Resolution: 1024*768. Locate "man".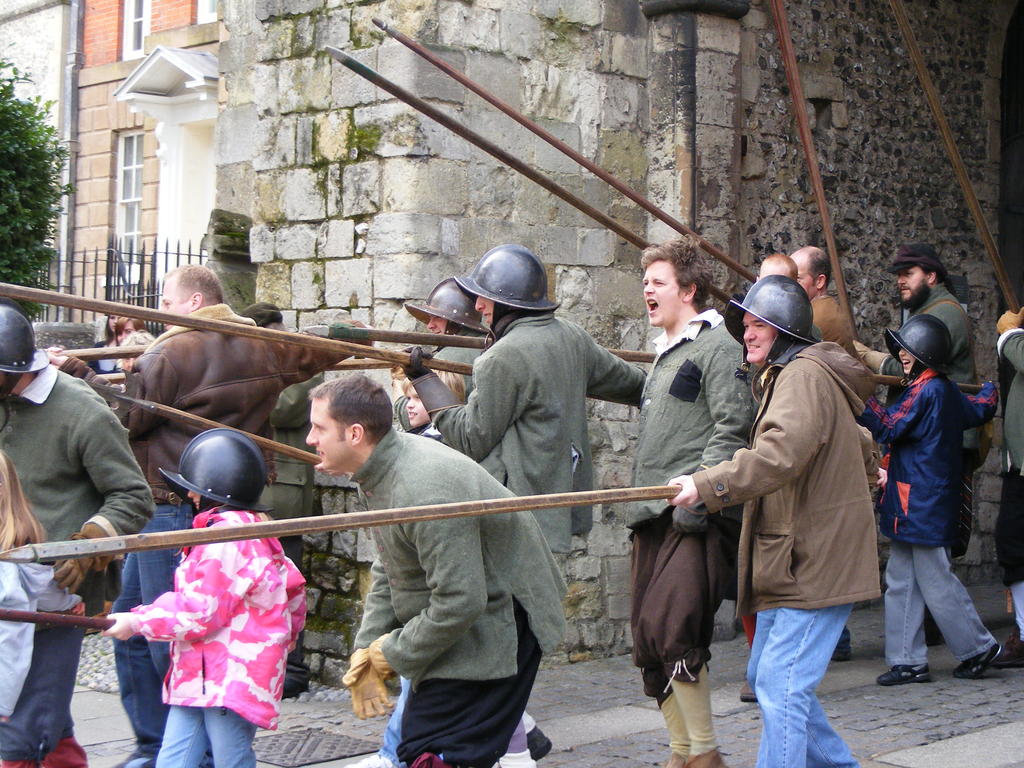
Rect(399, 248, 654, 767).
